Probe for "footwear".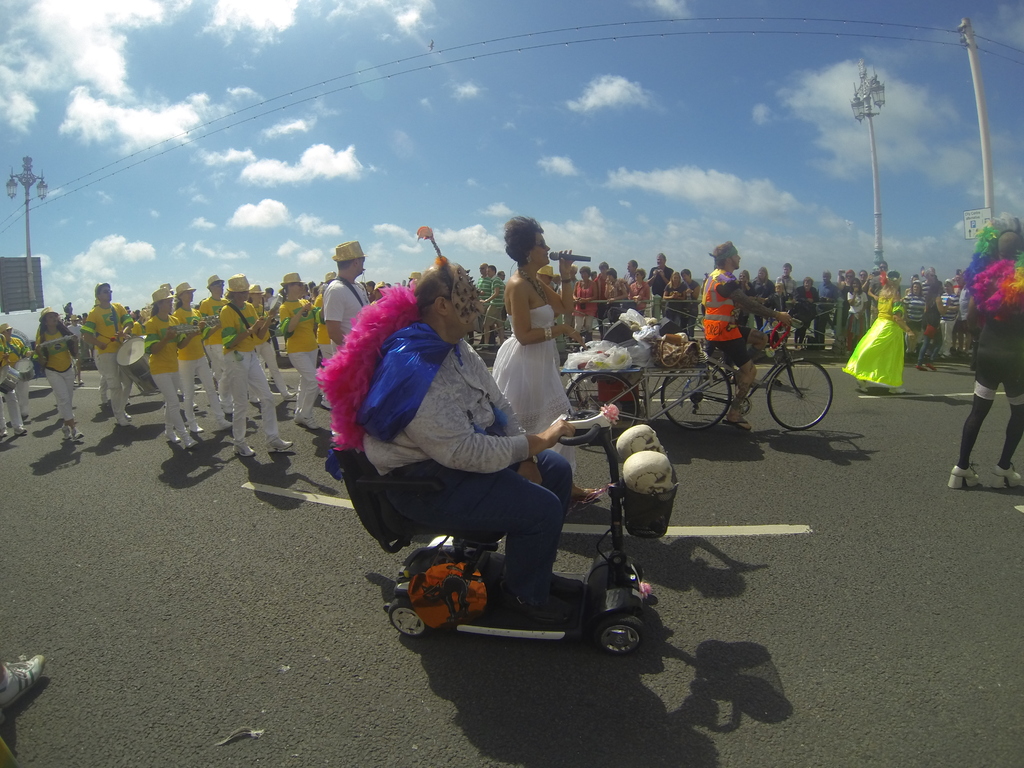
Probe result: bbox(497, 570, 591, 600).
